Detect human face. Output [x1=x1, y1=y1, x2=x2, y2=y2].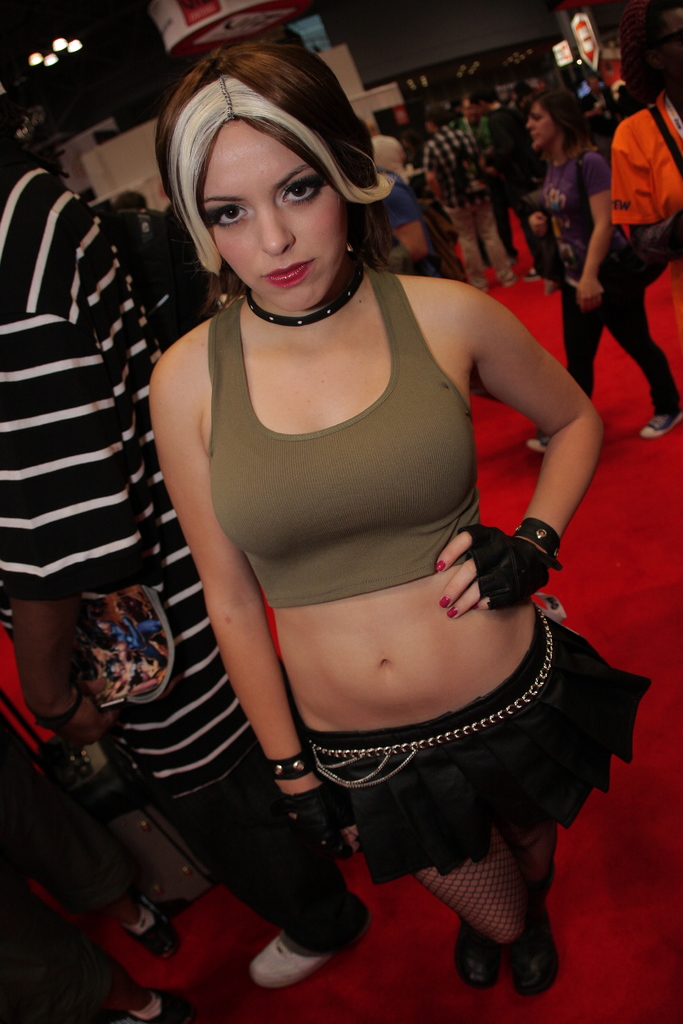
[x1=527, y1=106, x2=553, y2=151].
